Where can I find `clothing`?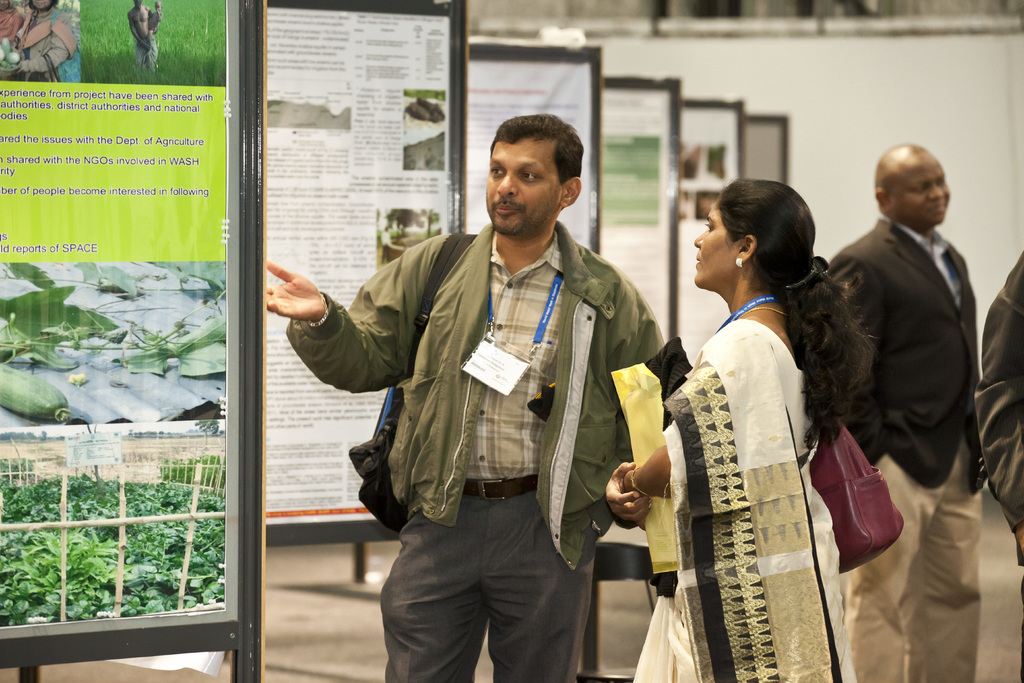
You can find it at (left=977, top=252, right=1023, bottom=682).
